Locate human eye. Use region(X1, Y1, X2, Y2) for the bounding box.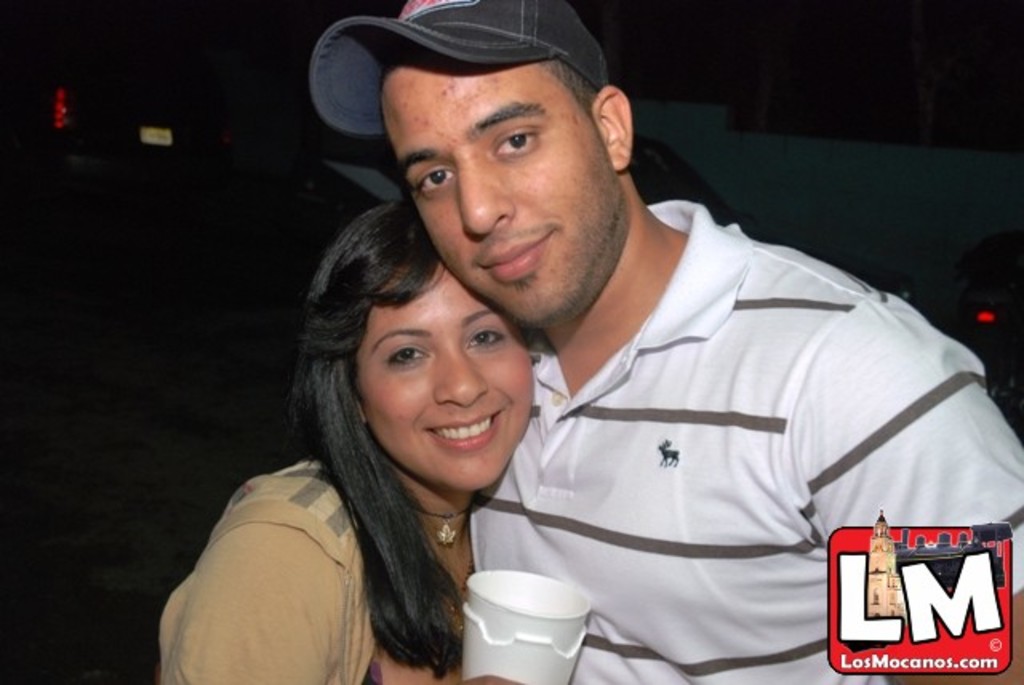
region(387, 342, 427, 371).
